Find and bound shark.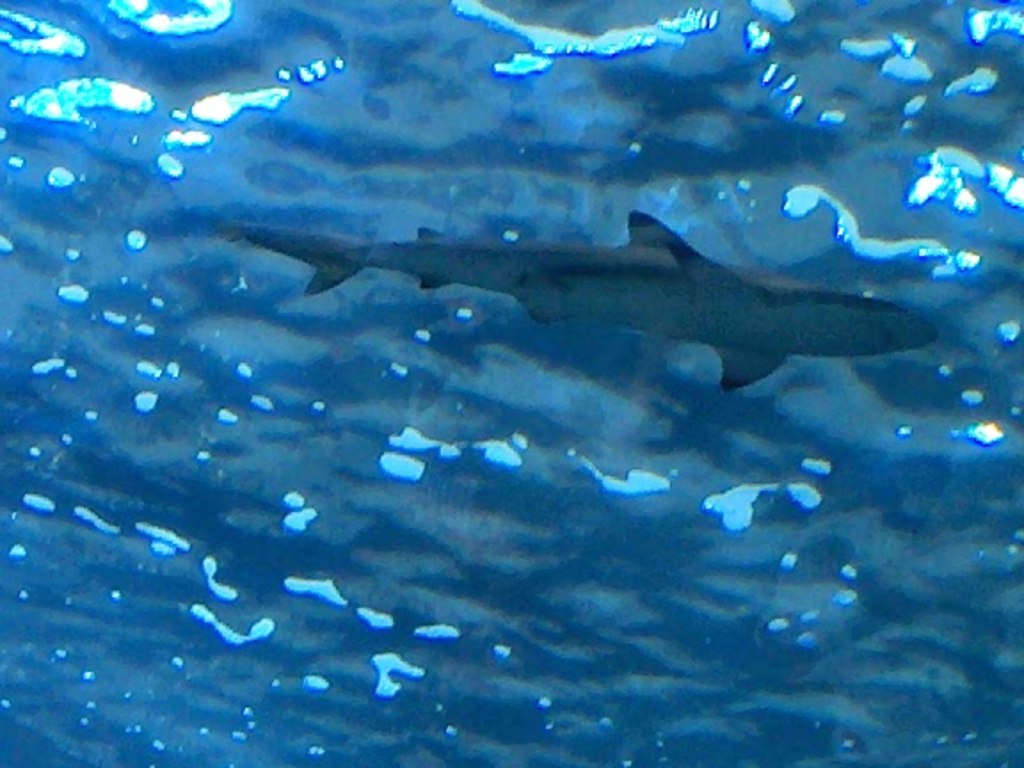
Bound: (210,181,932,411).
